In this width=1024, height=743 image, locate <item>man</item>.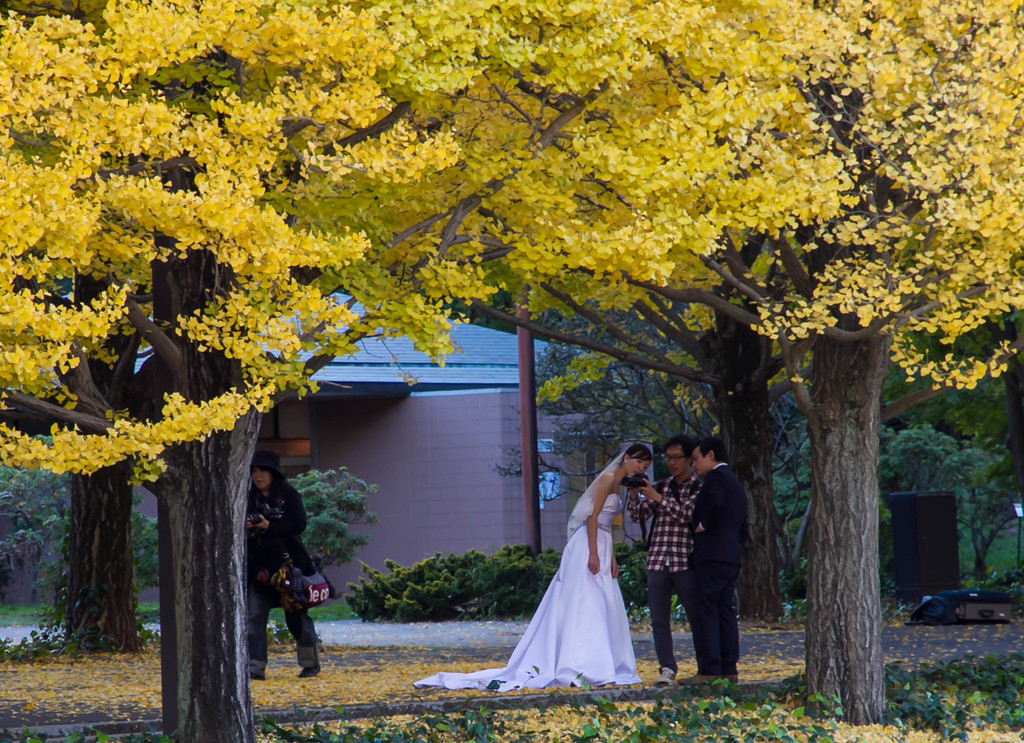
Bounding box: detection(682, 437, 755, 683).
